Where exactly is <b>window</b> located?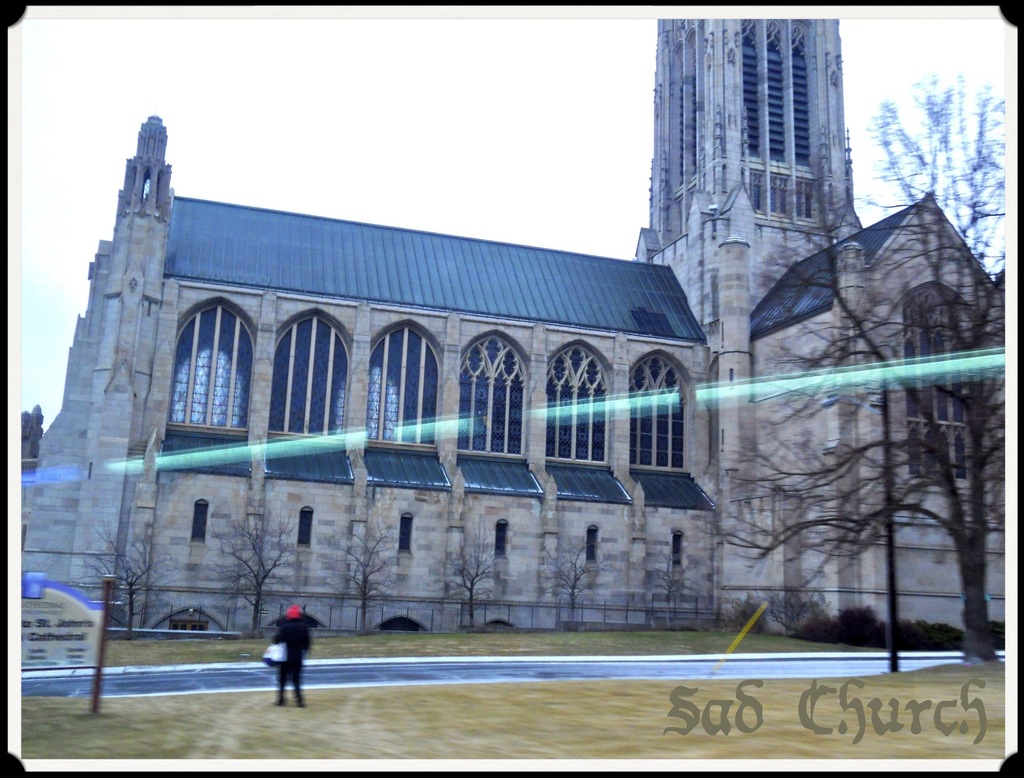
Its bounding box is <bbox>493, 520, 504, 563</bbox>.
